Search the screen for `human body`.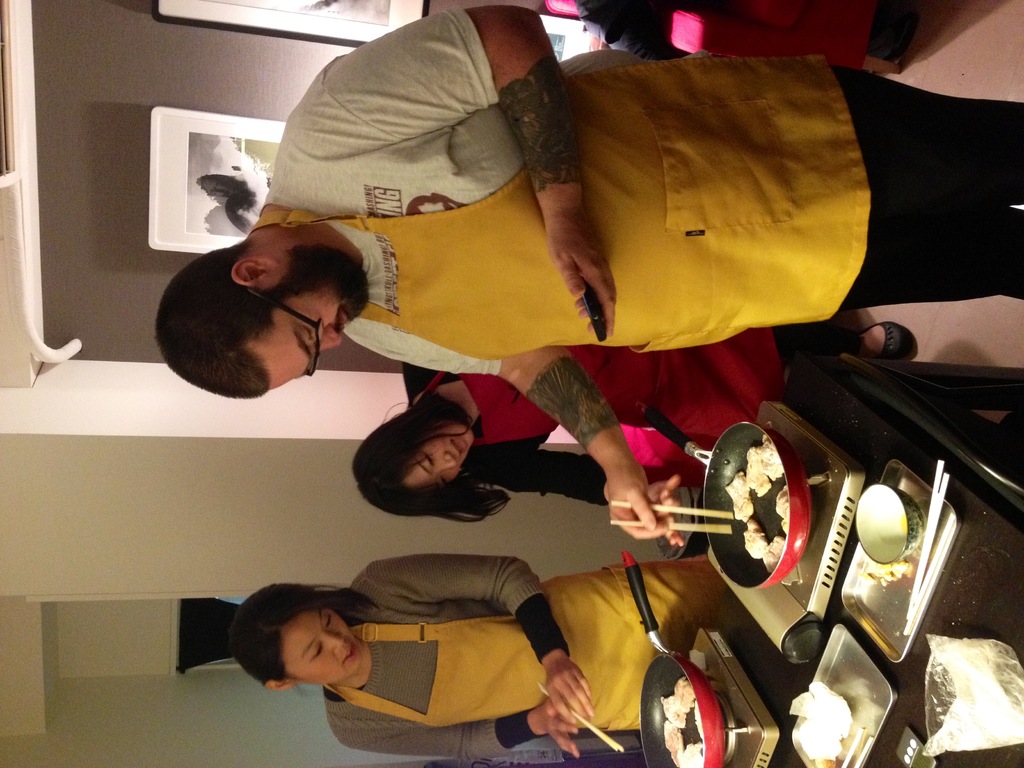
Found at rect(265, 2, 1023, 543).
